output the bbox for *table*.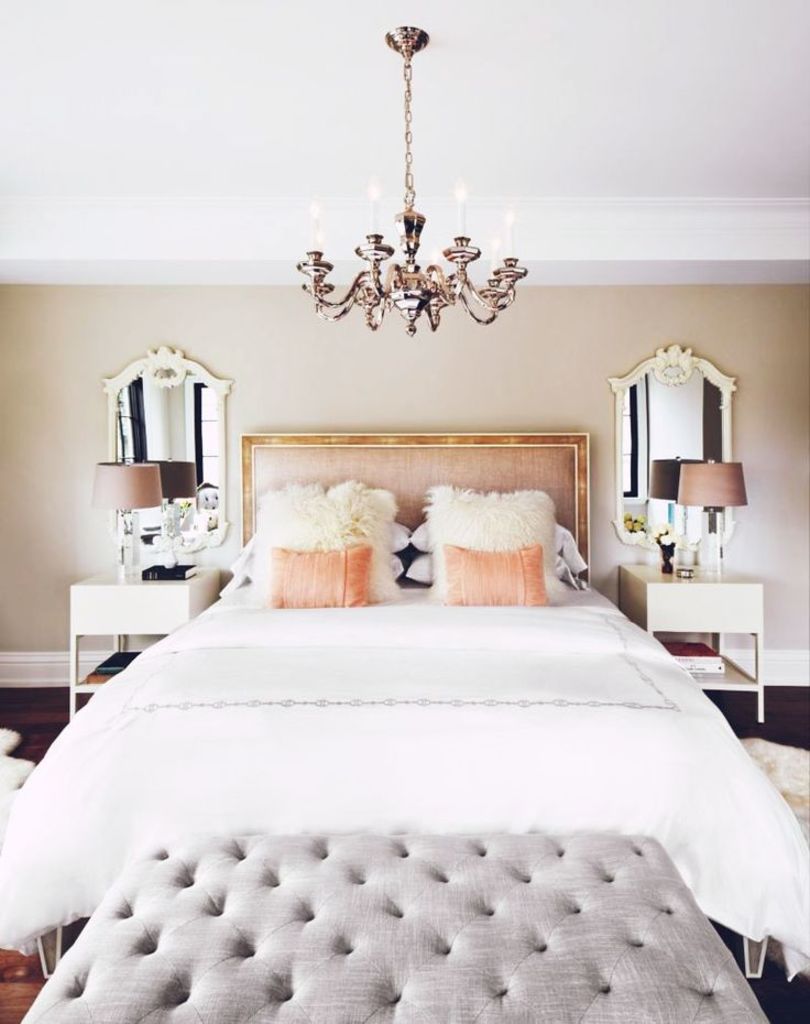
[left=627, top=558, right=801, bottom=699].
